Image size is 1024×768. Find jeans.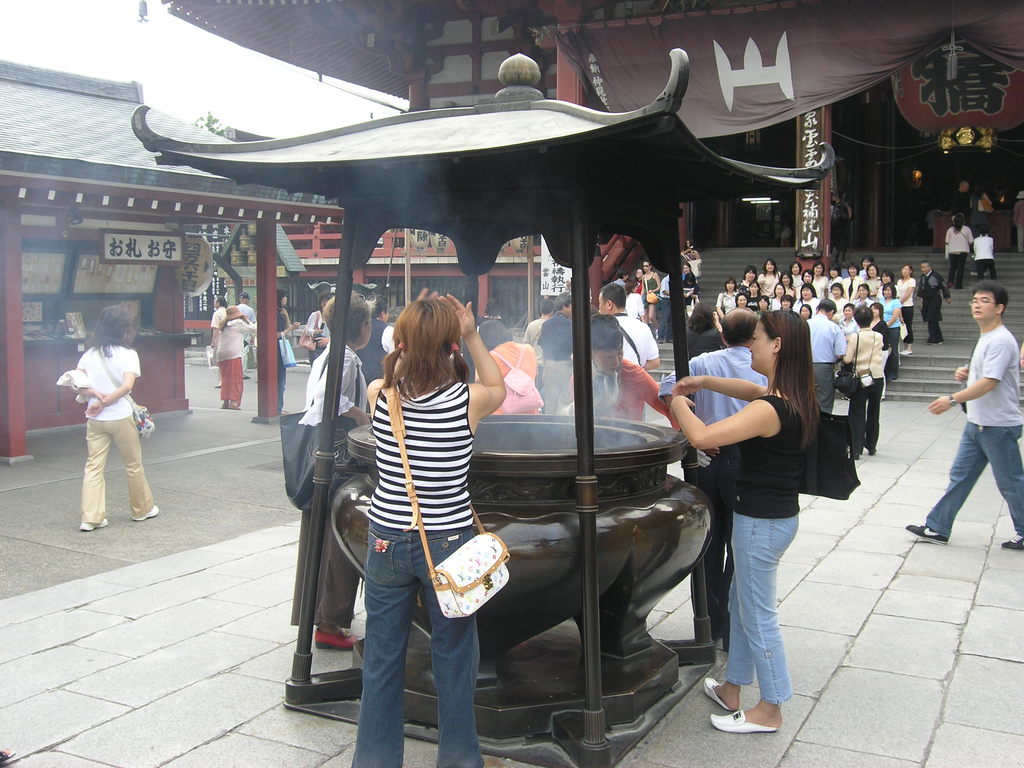
929/440/1014/549.
